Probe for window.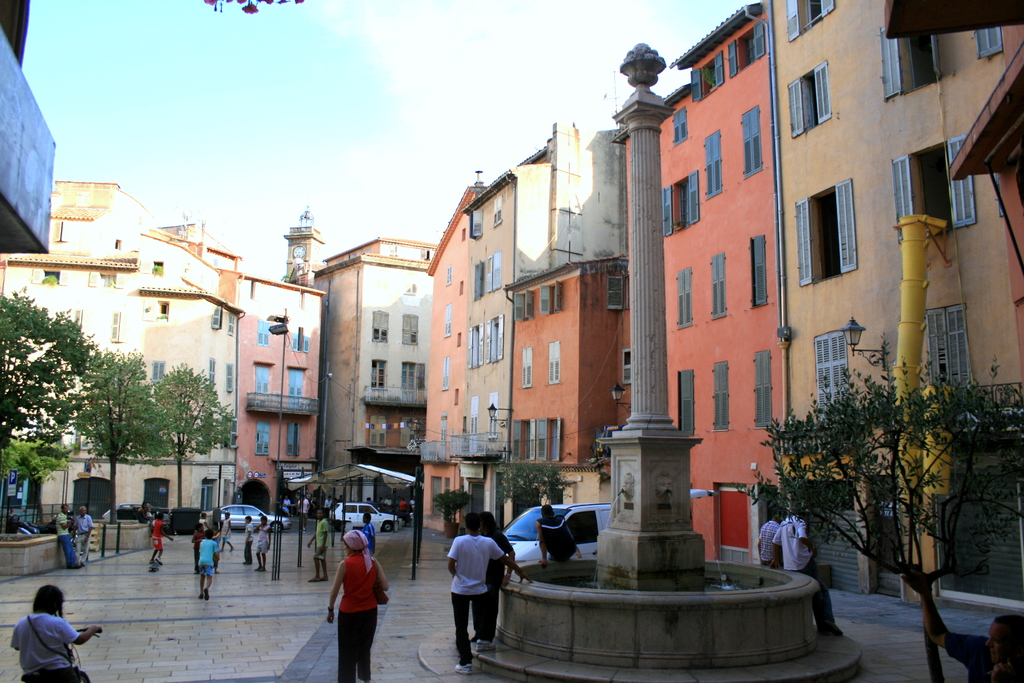
Probe result: [432, 475, 438, 520].
